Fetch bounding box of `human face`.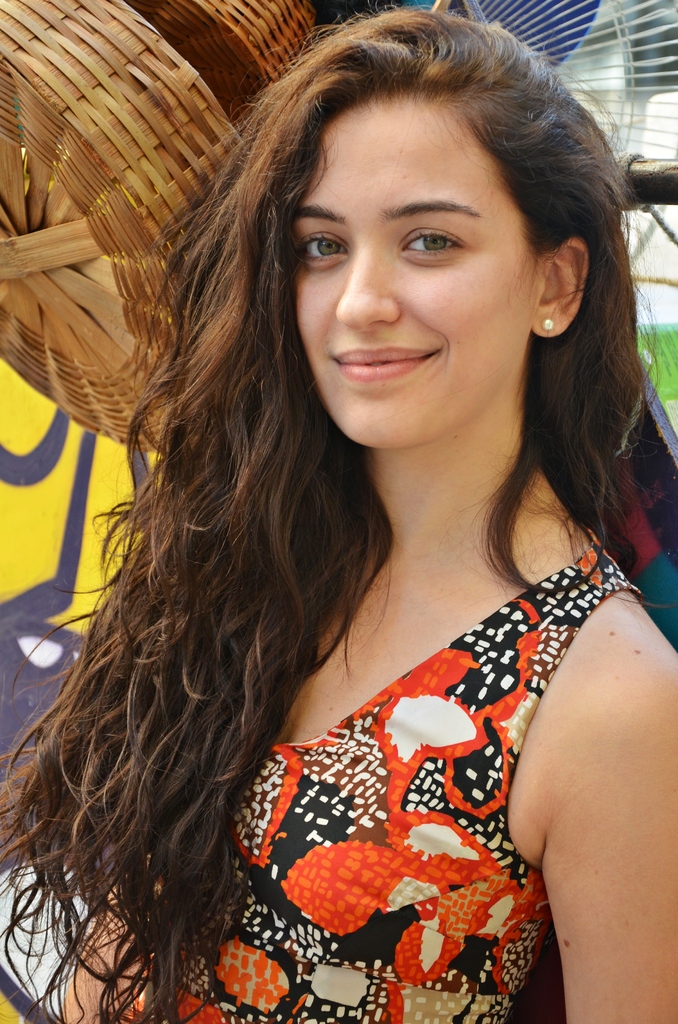
Bbox: Rect(293, 95, 531, 450).
